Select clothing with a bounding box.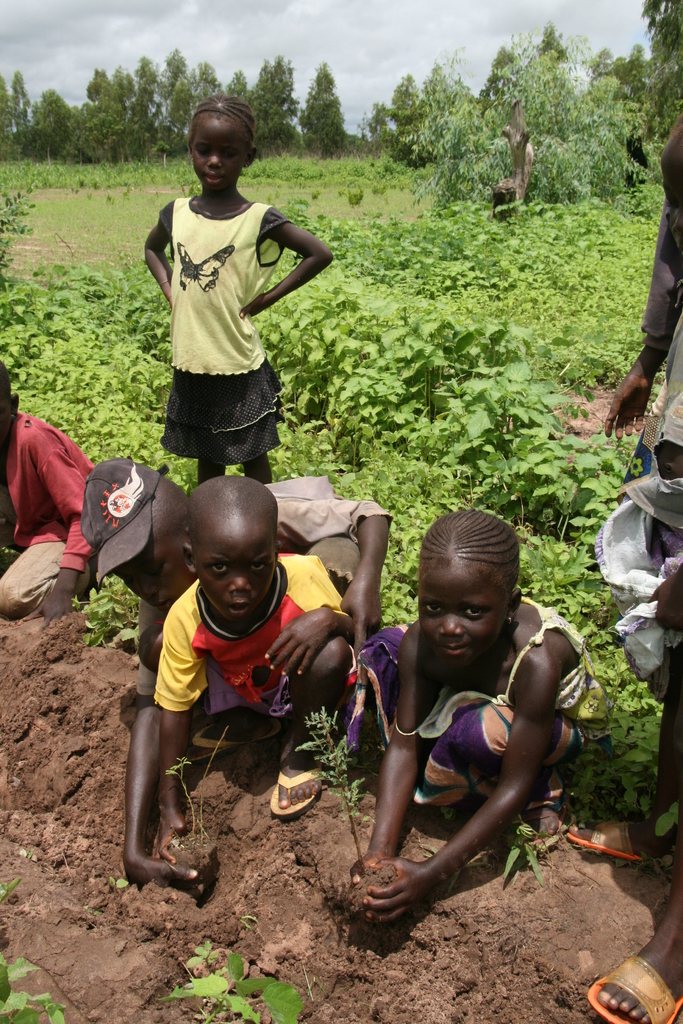
x1=0, y1=412, x2=99, y2=620.
